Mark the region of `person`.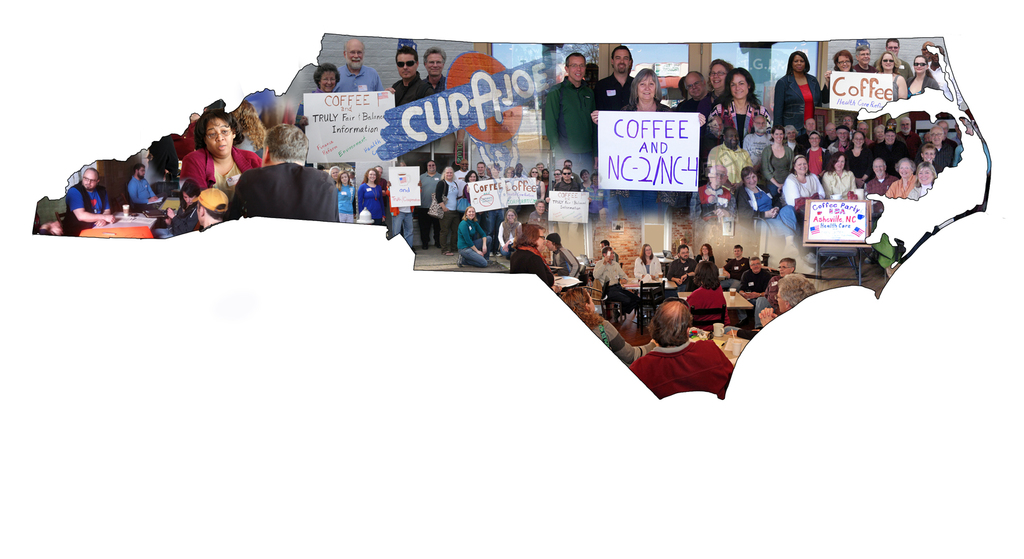
Region: (x1=765, y1=124, x2=795, y2=207).
